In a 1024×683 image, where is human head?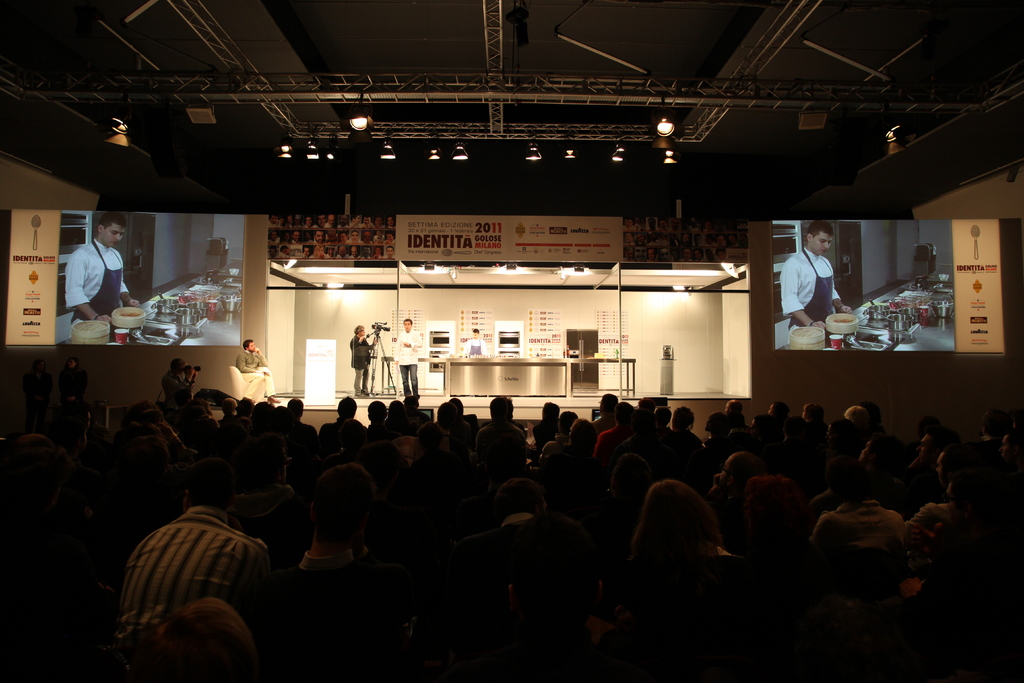
353 322 367 340.
